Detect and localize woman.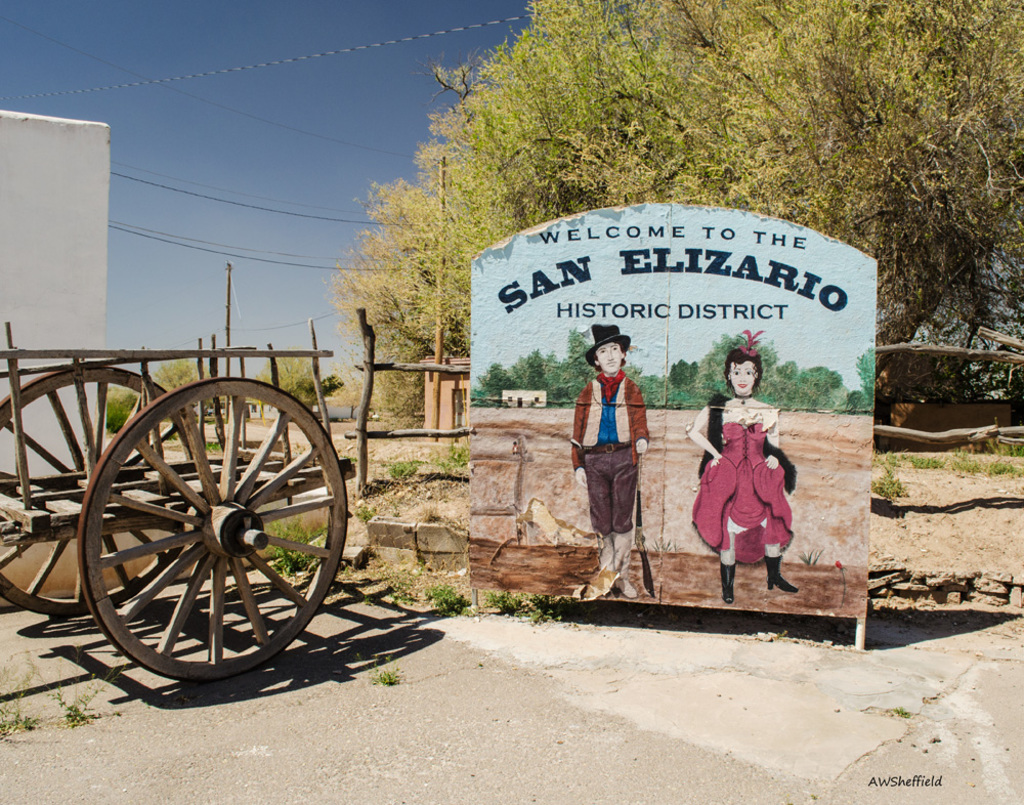
Localized at x1=688, y1=350, x2=796, y2=589.
